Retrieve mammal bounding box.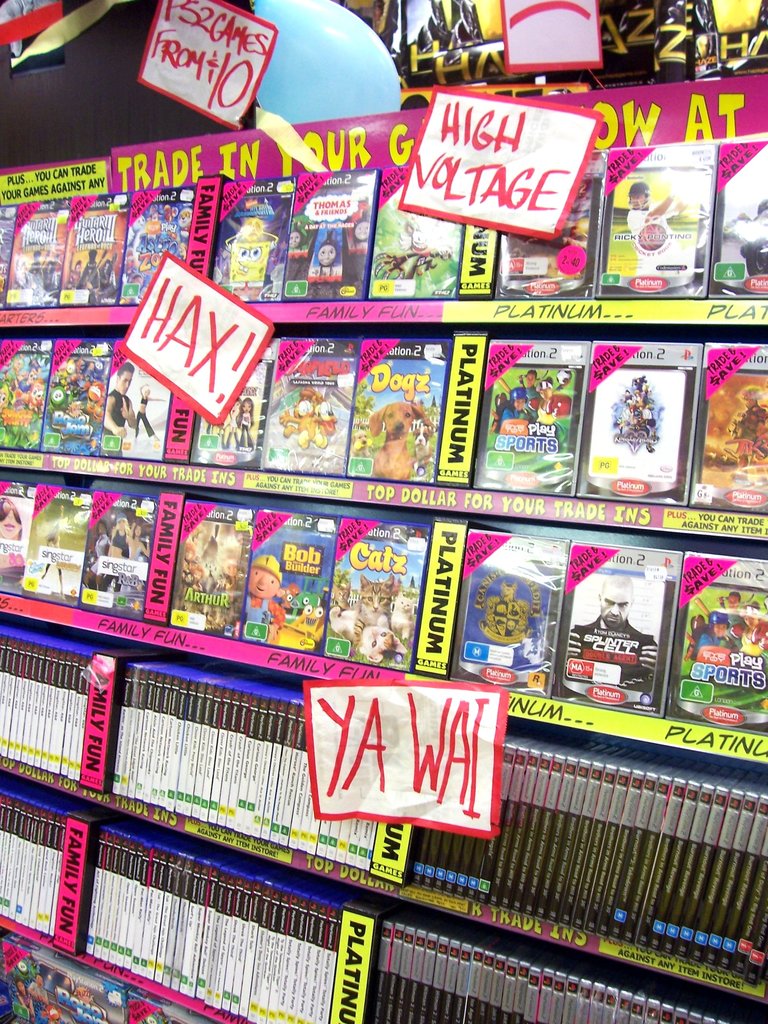
Bounding box: <bbox>277, 391, 335, 442</bbox>.
